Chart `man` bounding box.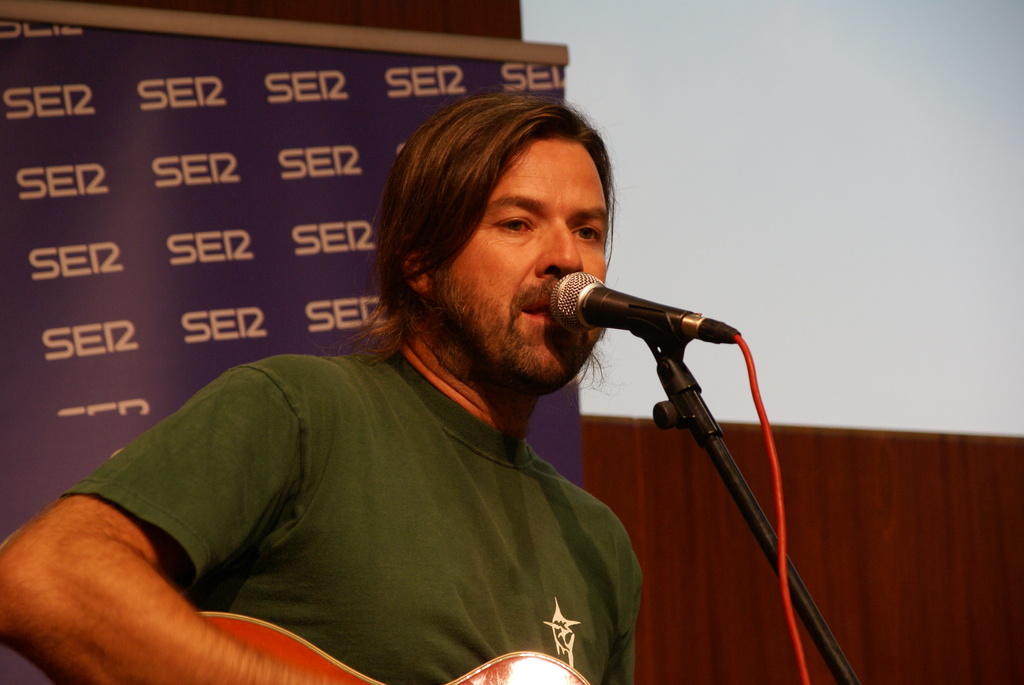
Charted: <region>50, 99, 800, 665</region>.
